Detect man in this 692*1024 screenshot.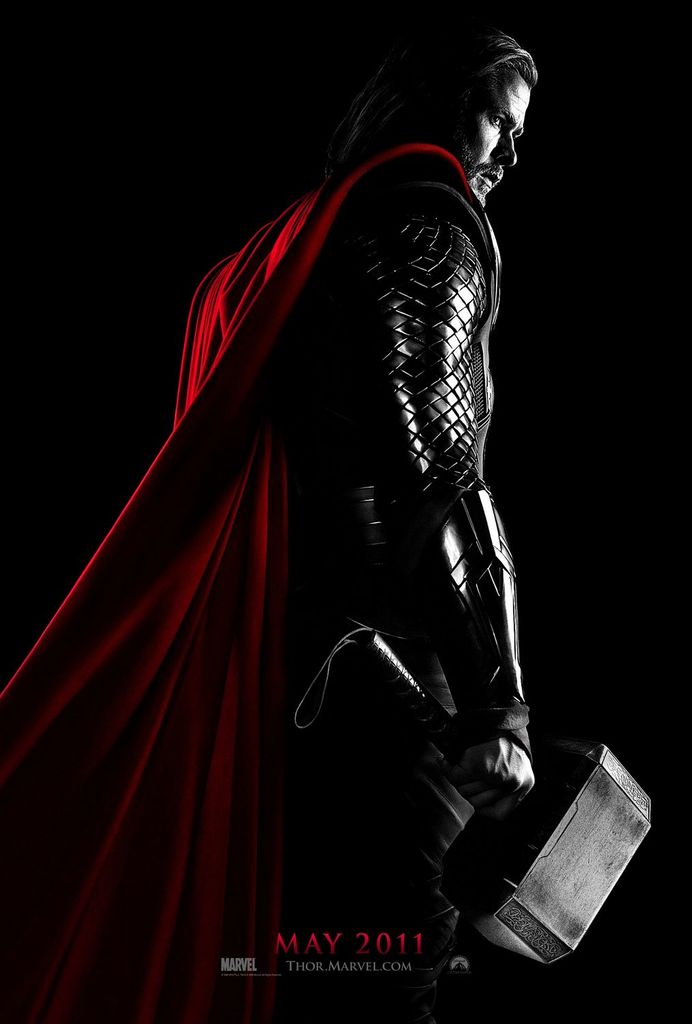
Detection: [27,75,559,980].
